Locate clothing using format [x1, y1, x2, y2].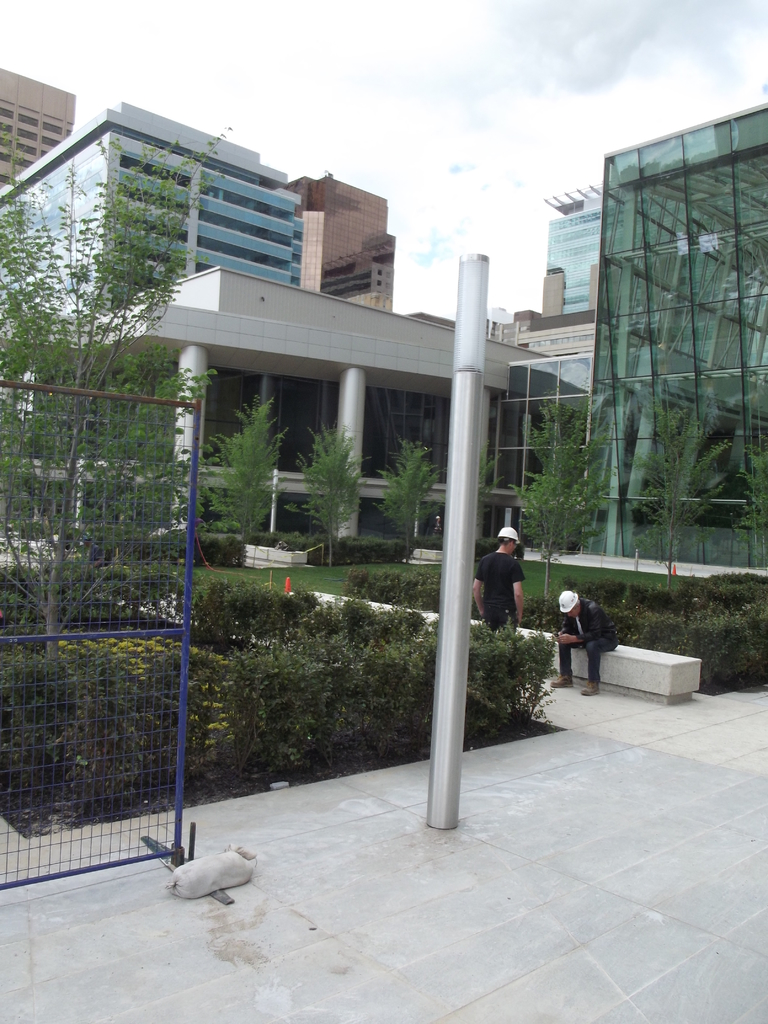
[561, 604, 620, 679].
